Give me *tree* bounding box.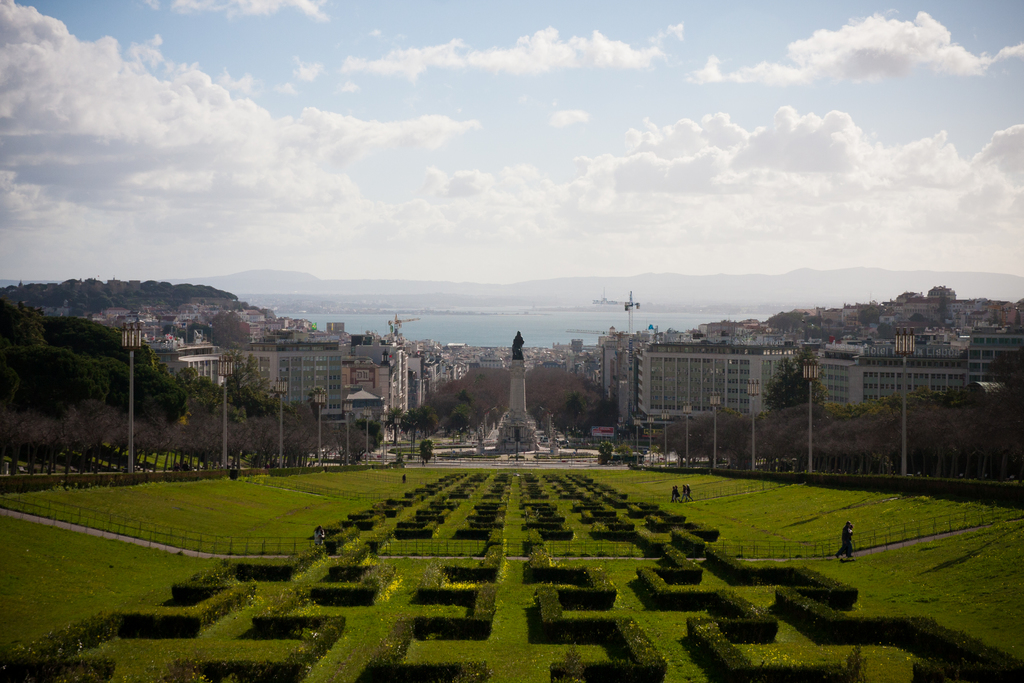
x1=400, y1=403, x2=431, y2=440.
